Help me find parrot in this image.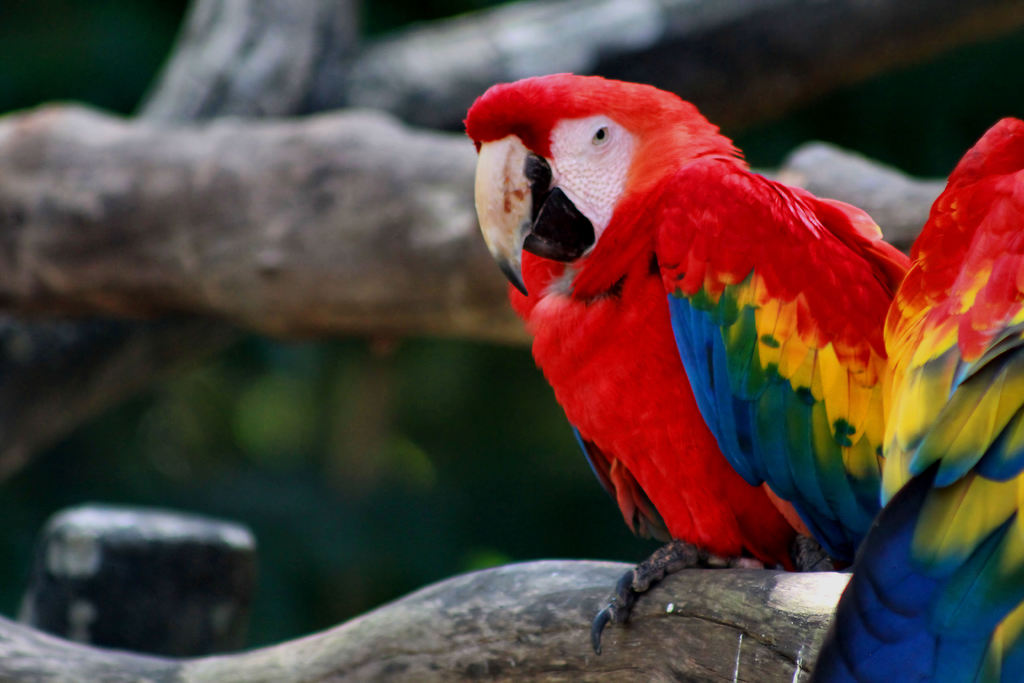
Found it: left=806, top=115, right=1023, bottom=682.
